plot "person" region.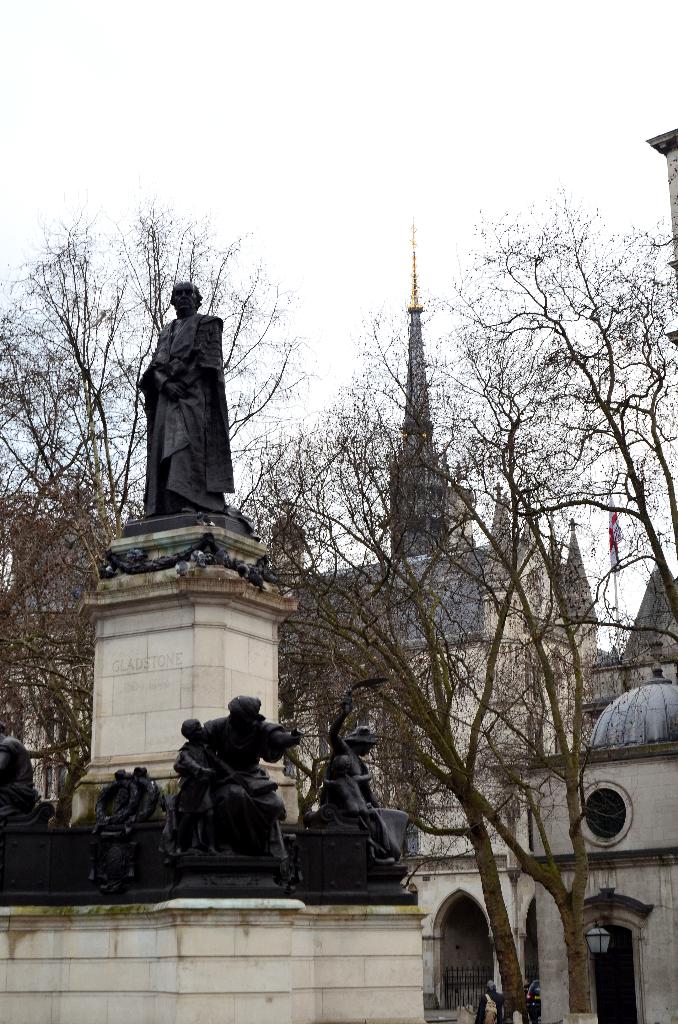
Plotted at (473, 982, 504, 1023).
